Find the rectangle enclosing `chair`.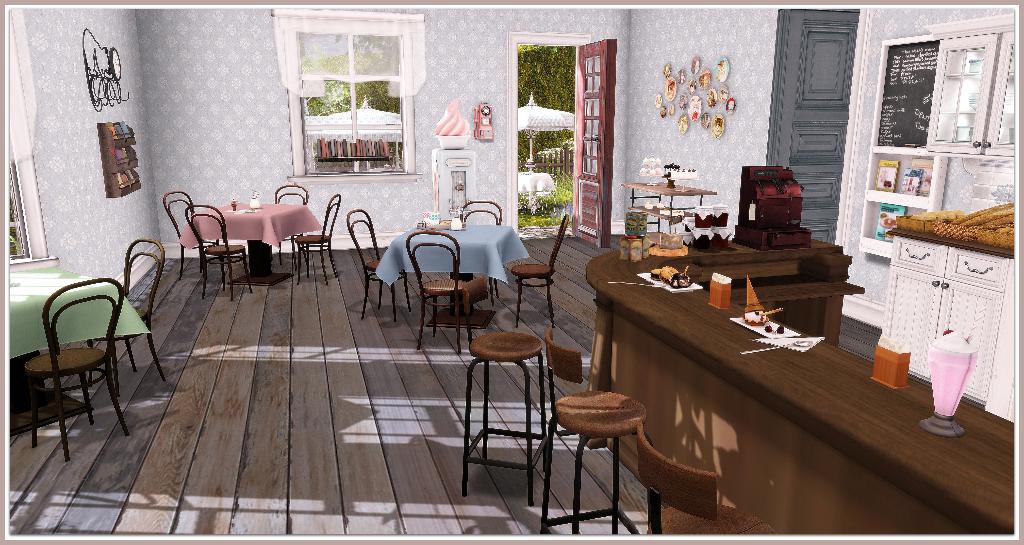
x1=457, y1=198, x2=504, y2=225.
